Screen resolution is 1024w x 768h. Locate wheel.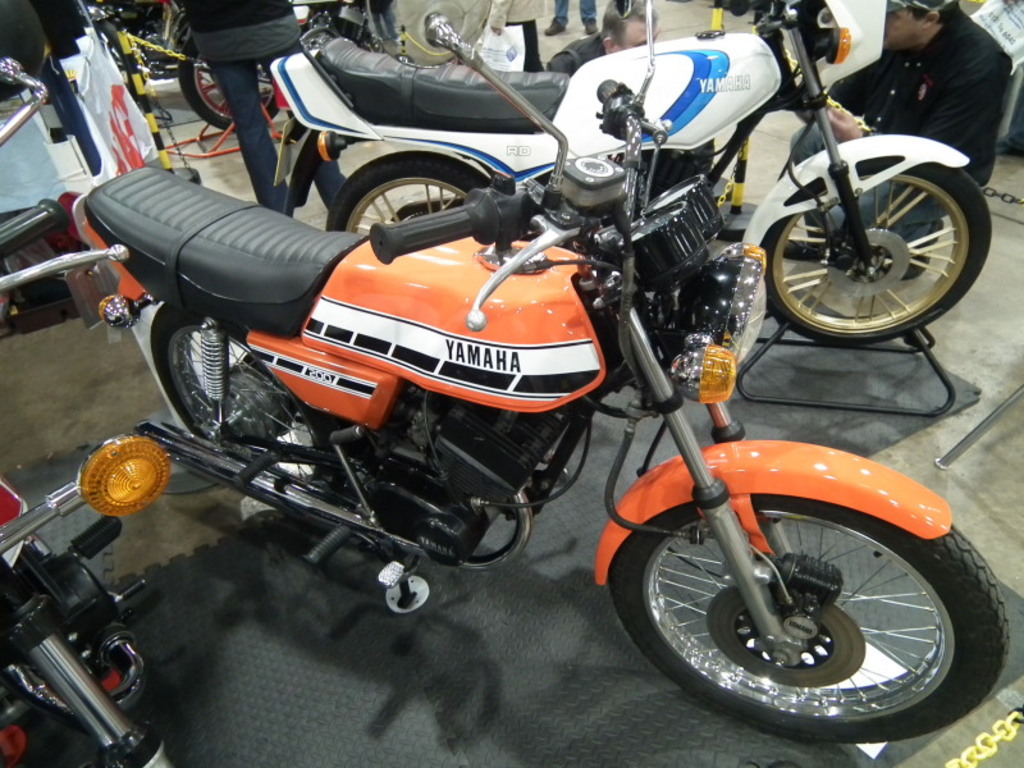
[x1=611, y1=493, x2=989, y2=728].
